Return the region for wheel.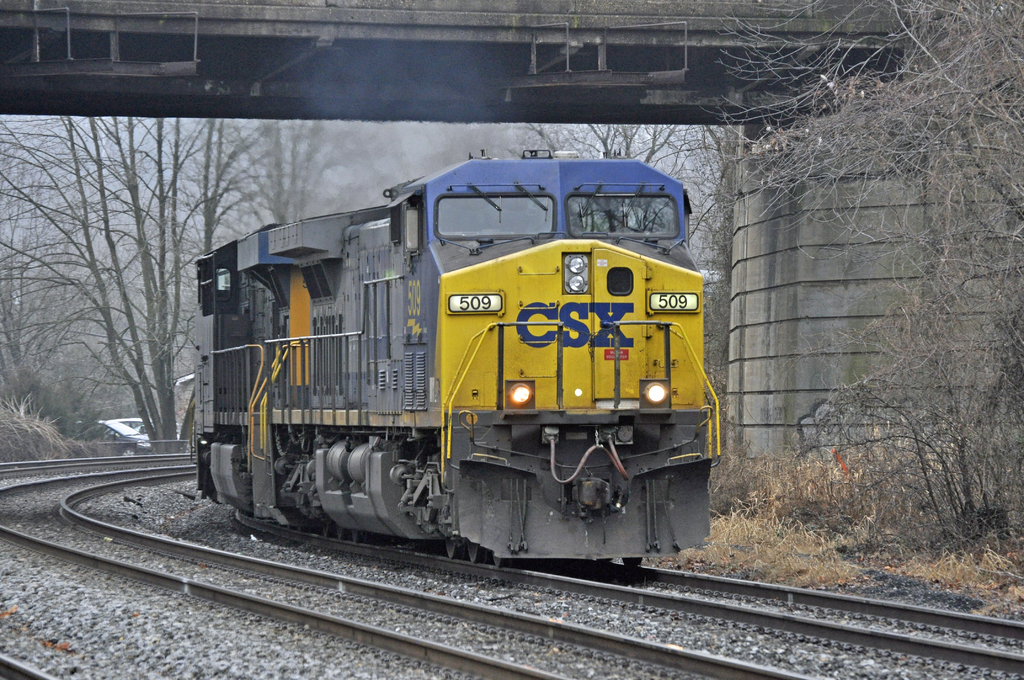
467 540 479 565.
